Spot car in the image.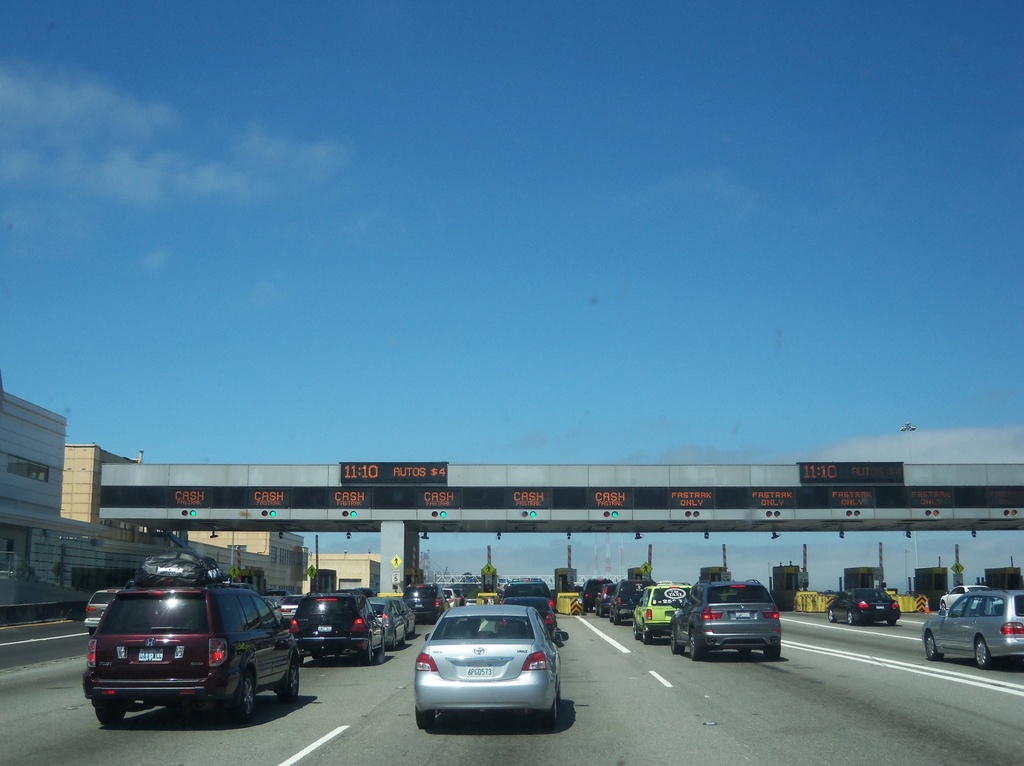
car found at left=278, top=595, right=298, bottom=619.
